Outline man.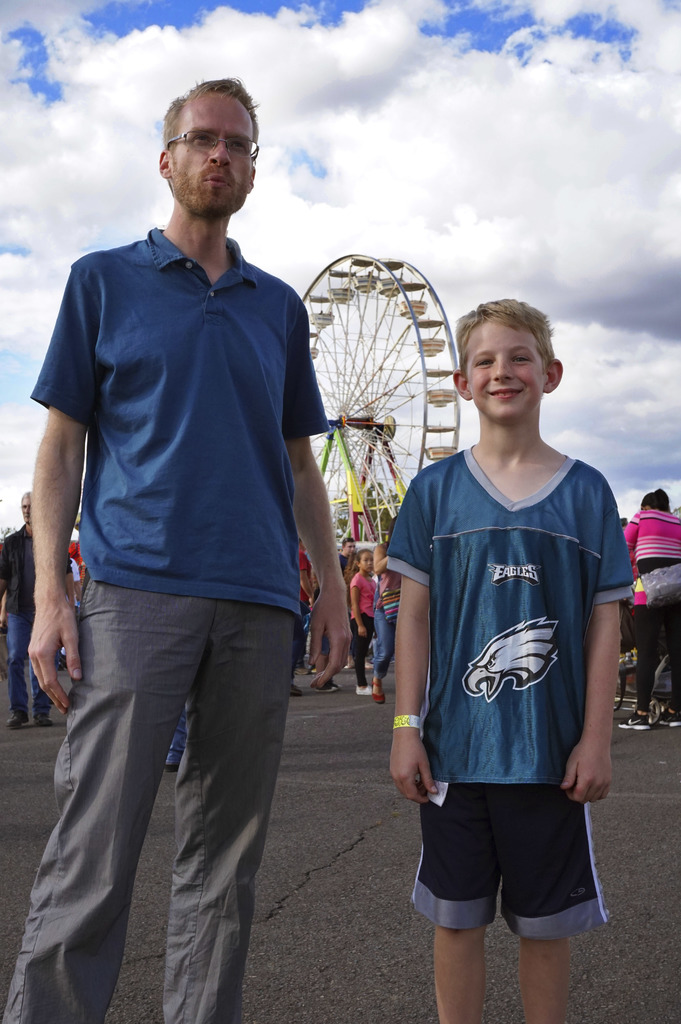
Outline: (left=0, top=490, right=76, bottom=728).
